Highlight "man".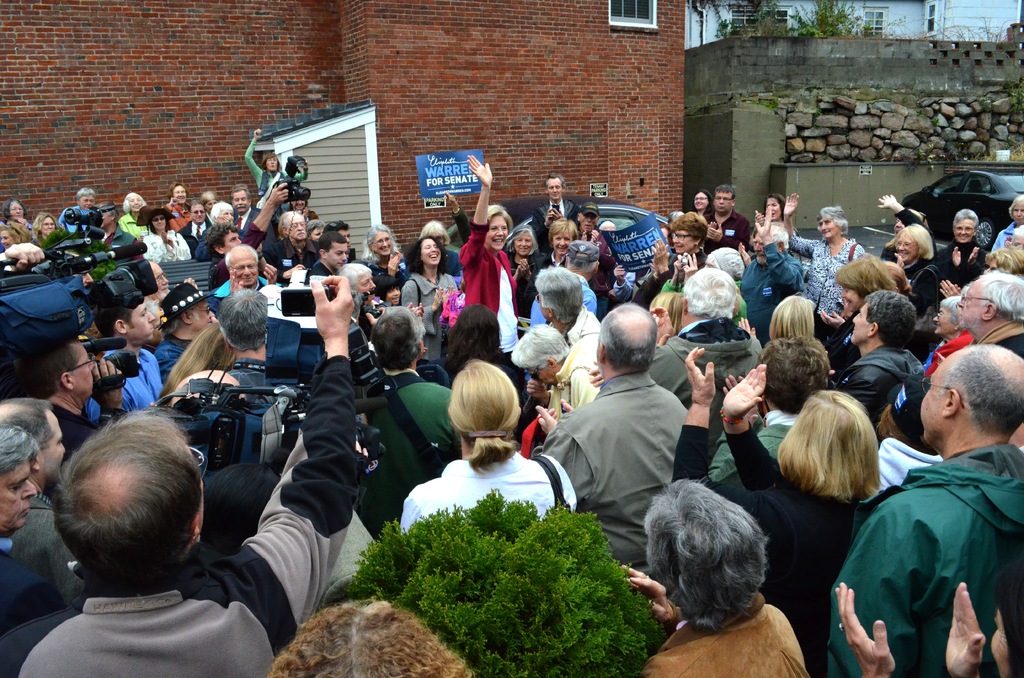
Highlighted region: bbox=(93, 293, 164, 424).
